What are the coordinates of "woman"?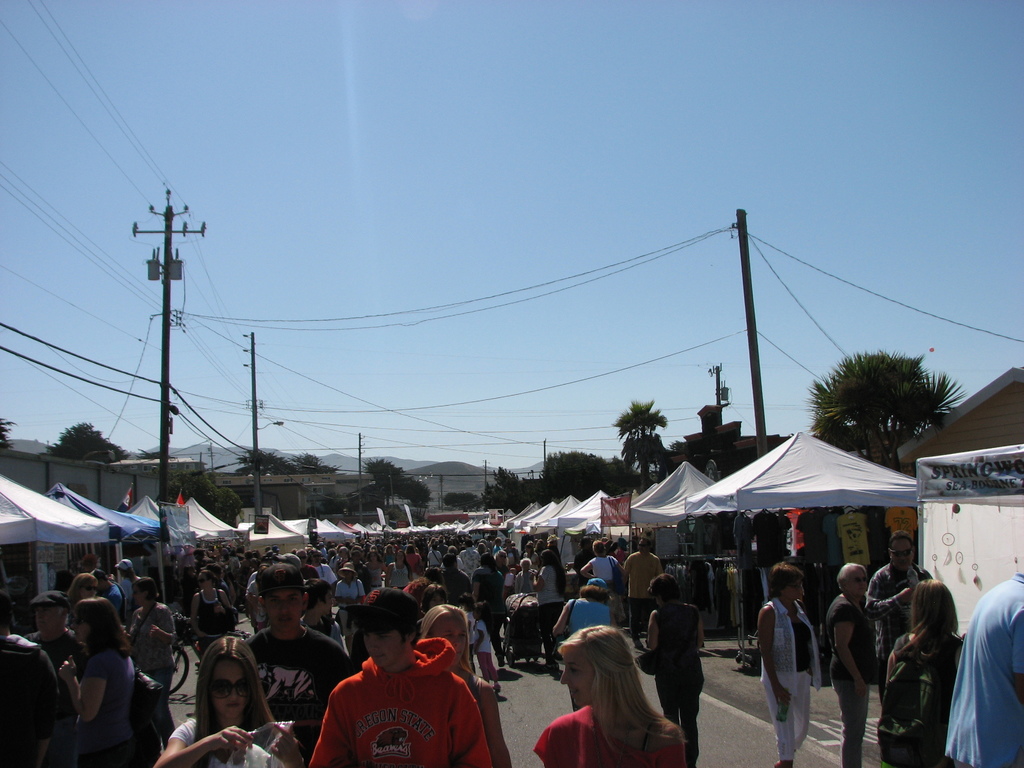
{"x1": 538, "y1": 625, "x2": 696, "y2": 760}.
